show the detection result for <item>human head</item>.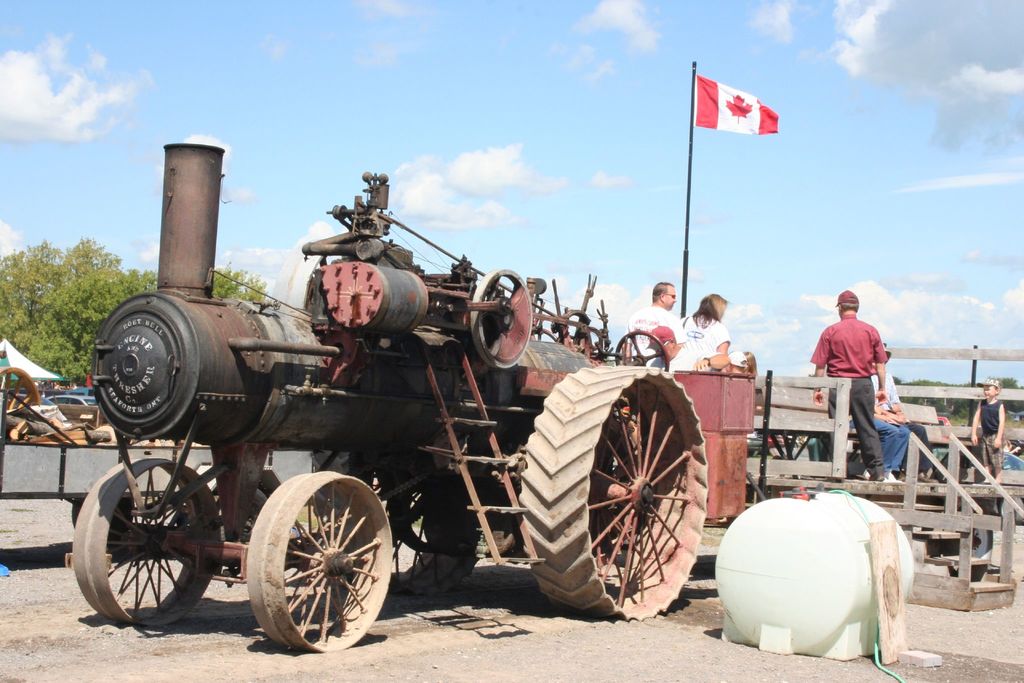
[649, 278, 676, 311].
